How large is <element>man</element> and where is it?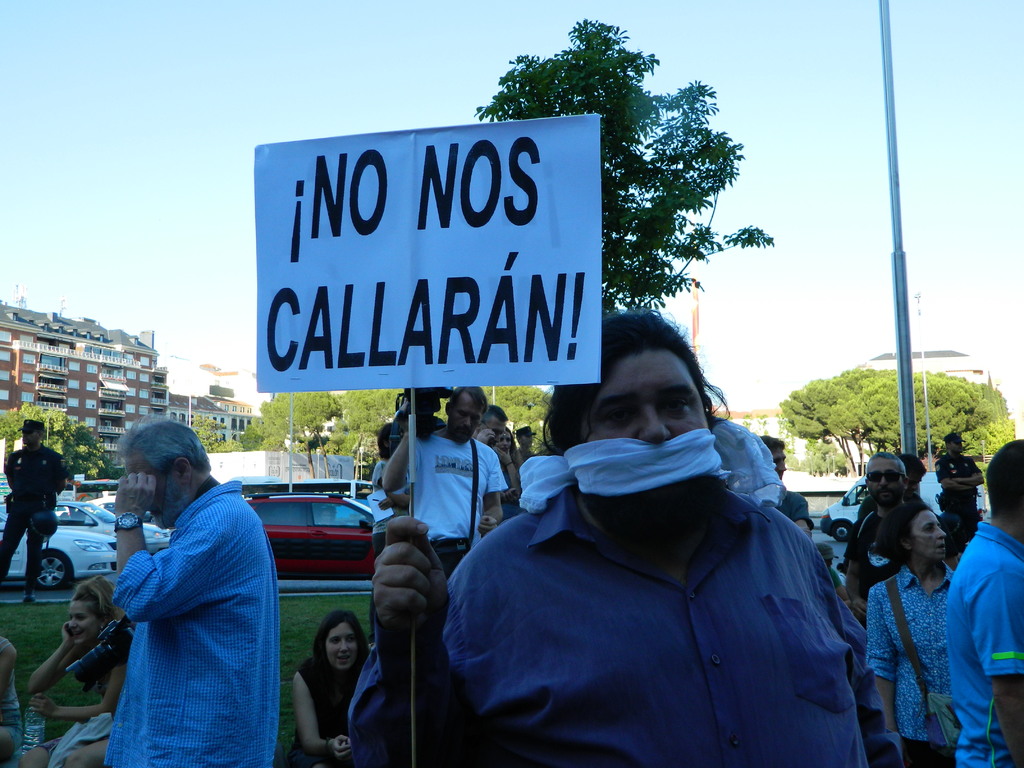
Bounding box: Rect(111, 422, 278, 767).
